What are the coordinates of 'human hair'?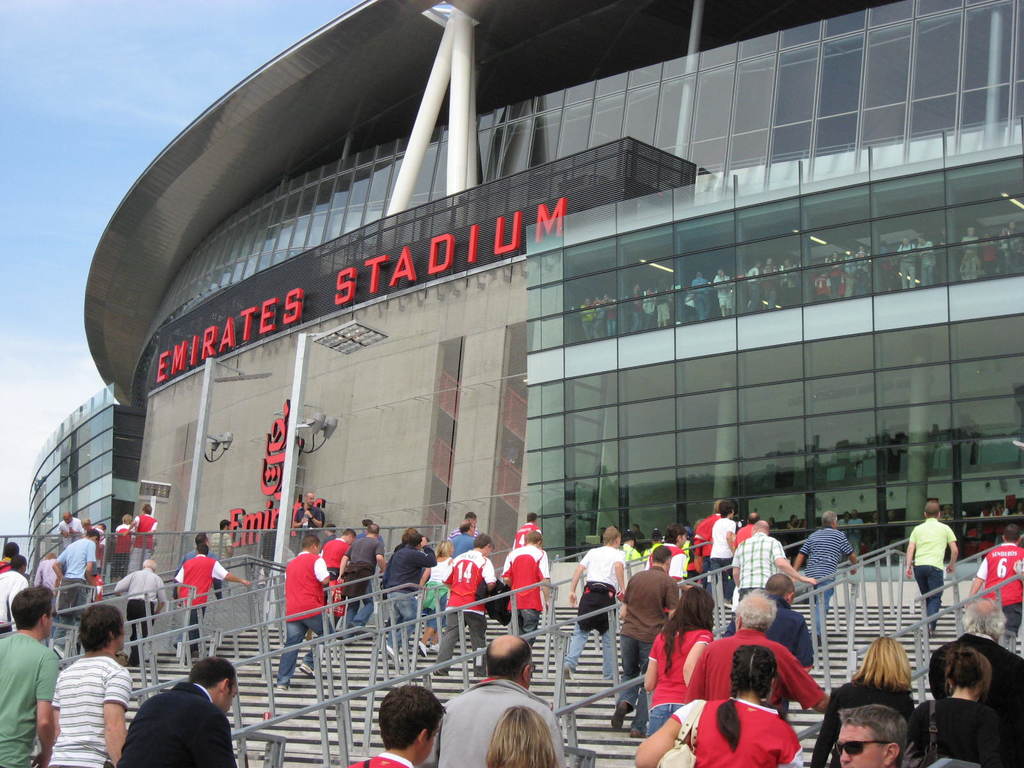
box=[465, 509, 477, 522].
